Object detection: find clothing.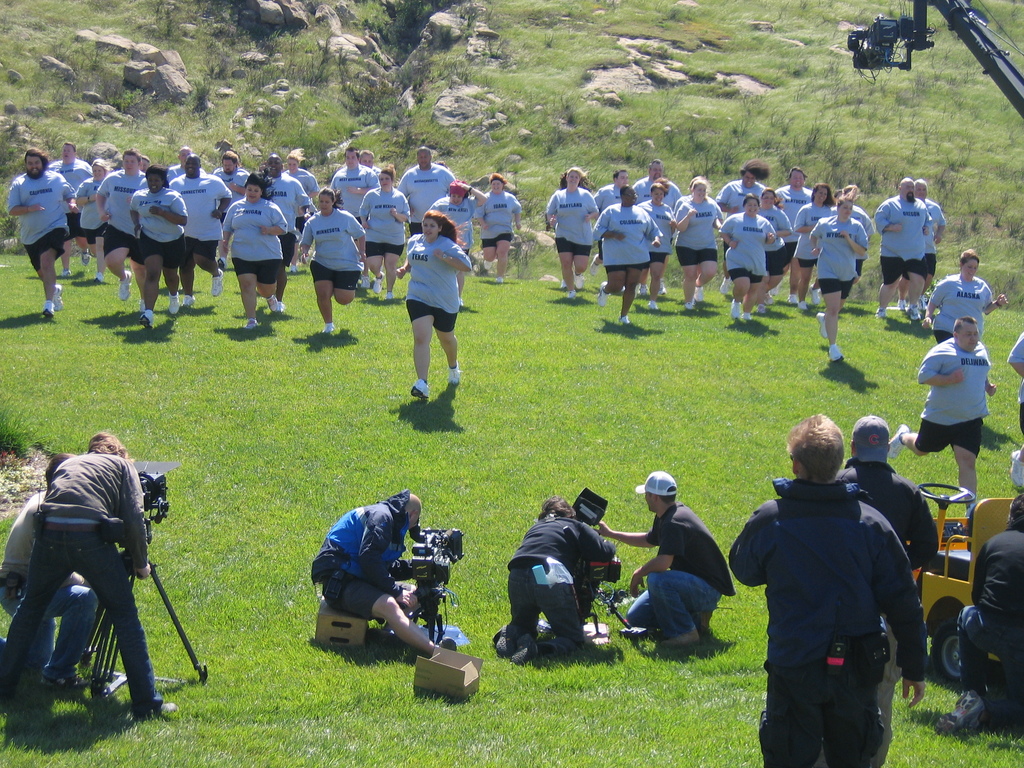
<region>1005, 331, 1023, 436</region>.
